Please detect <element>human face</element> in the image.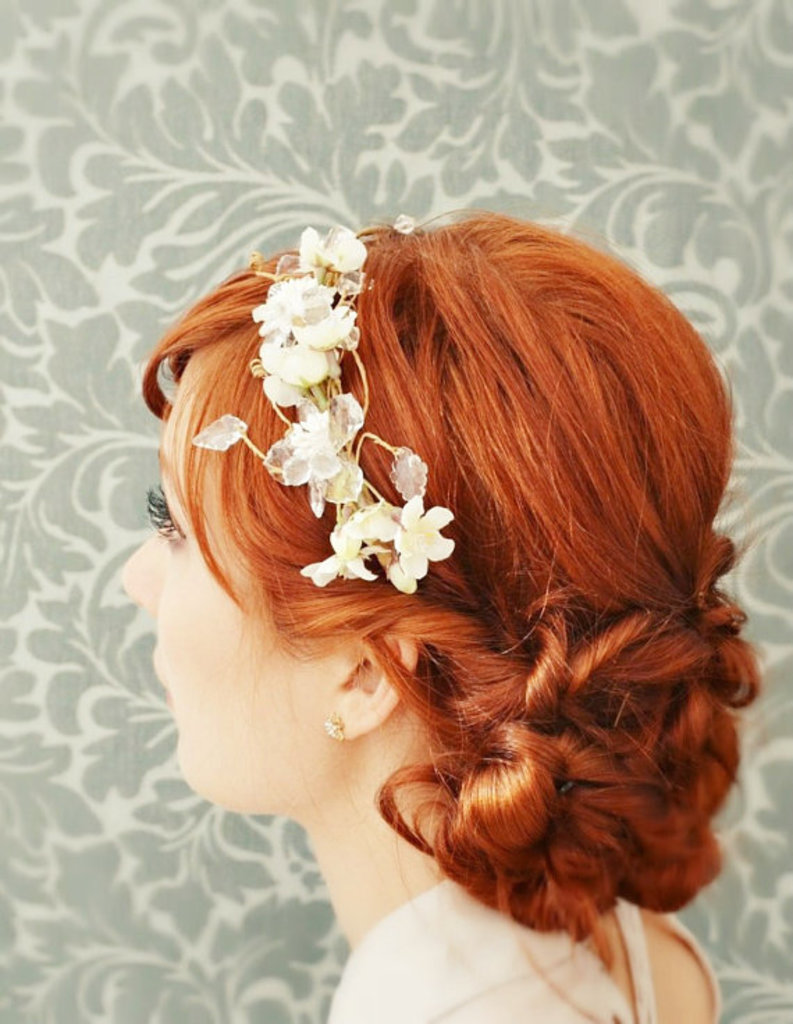
(122,388,328,817).
